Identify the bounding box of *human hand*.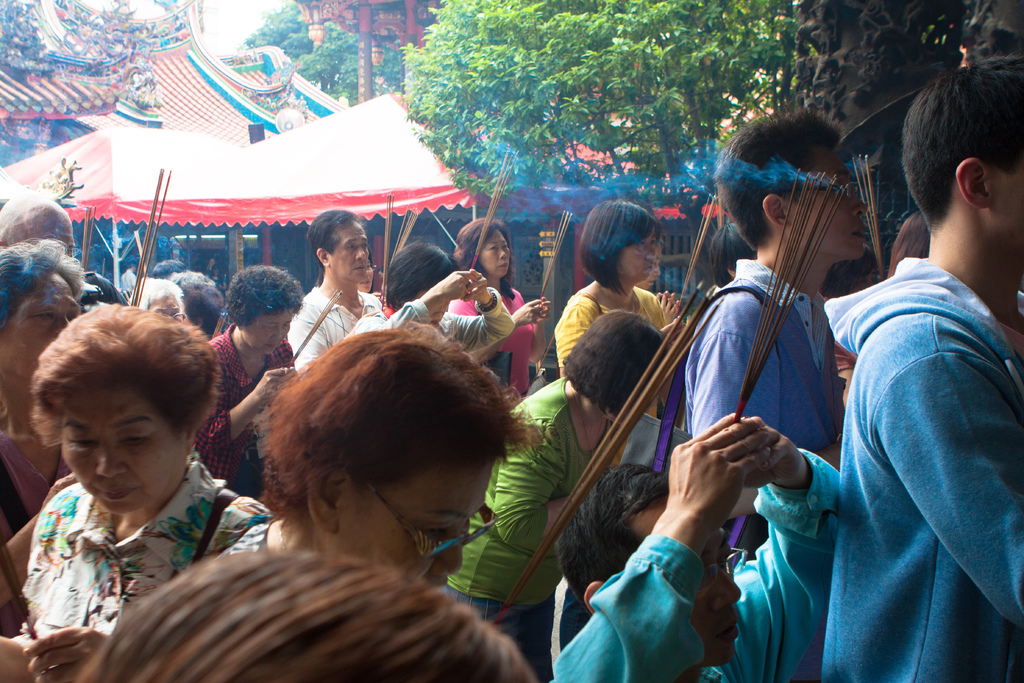
bbox=[19, 625, 110, 682].
